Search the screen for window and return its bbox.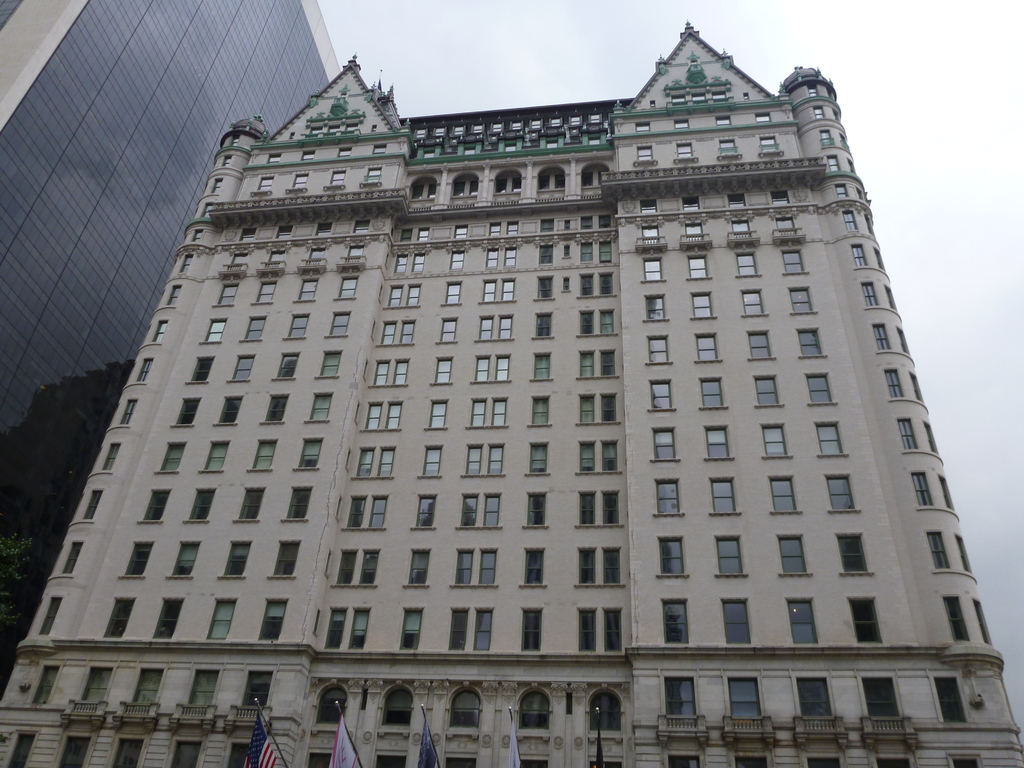
Found: BBox(360, 360, 372, 385).
